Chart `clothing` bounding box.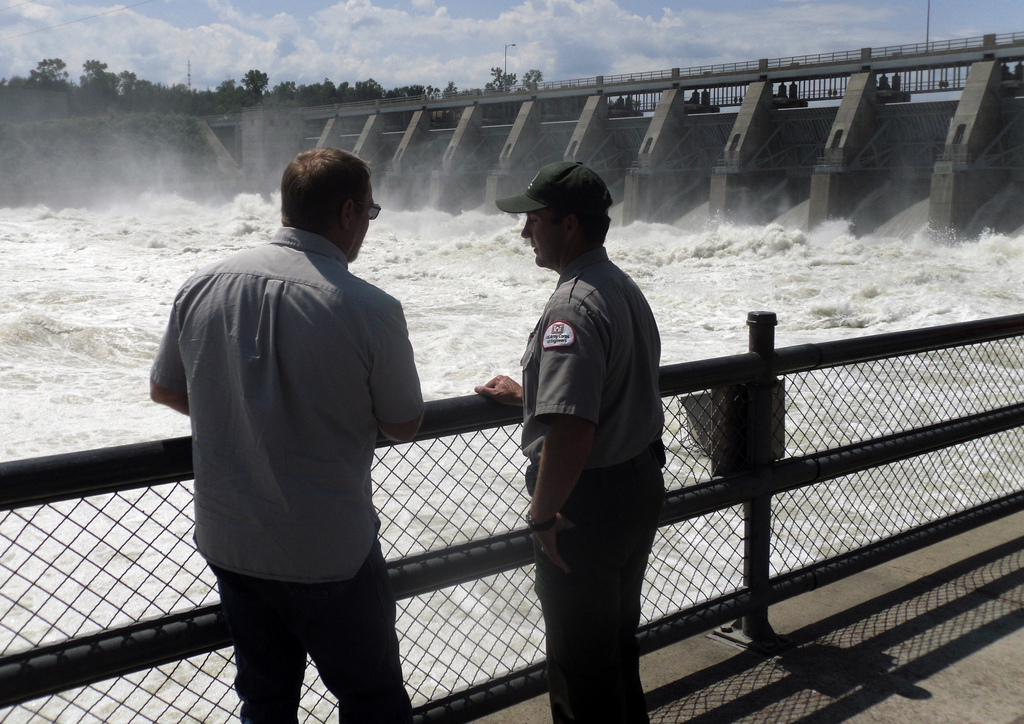
Charted: (499, 193, 660, 672).
